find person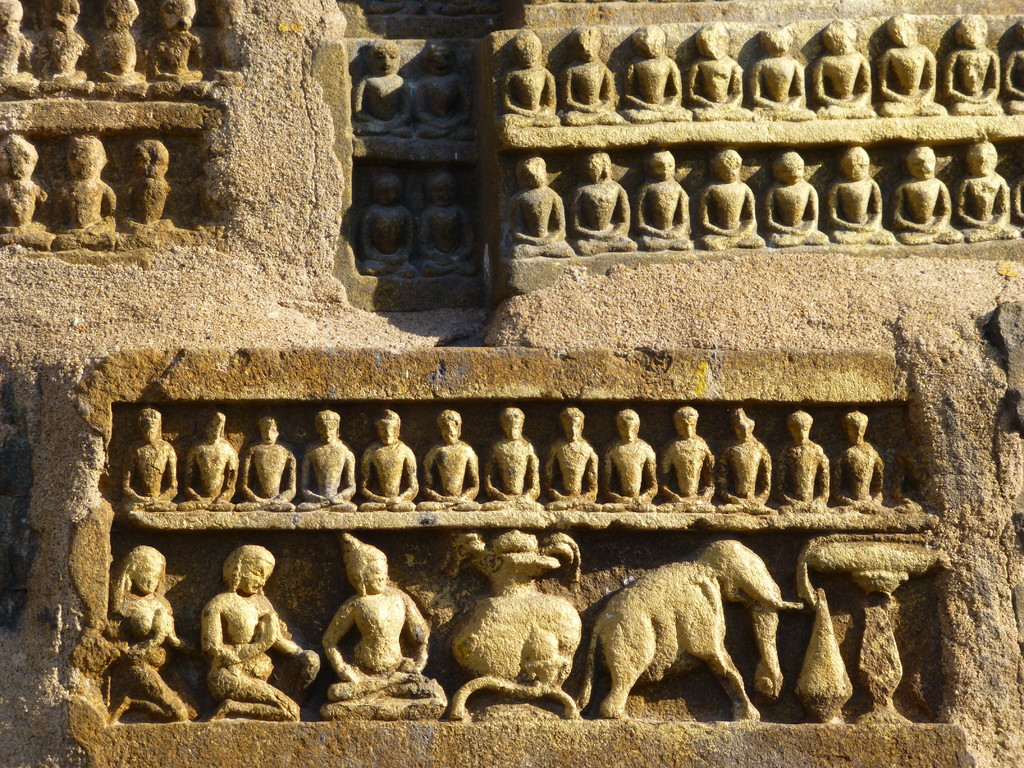
355, 40, 417, 138
